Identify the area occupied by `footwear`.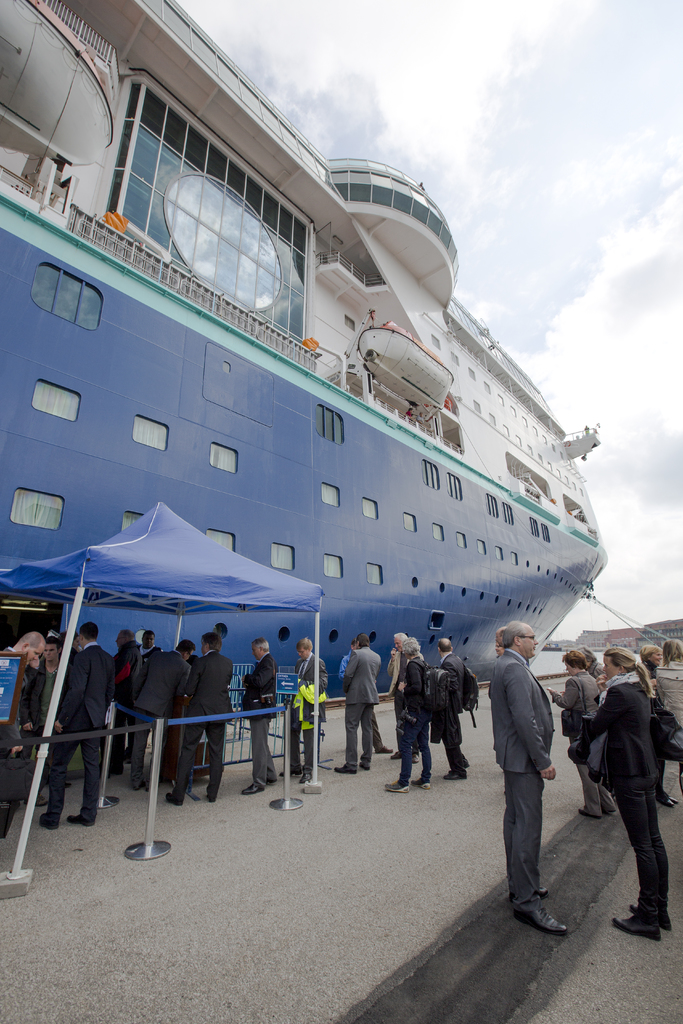
Area: locate(265, 779, 278, 786).
